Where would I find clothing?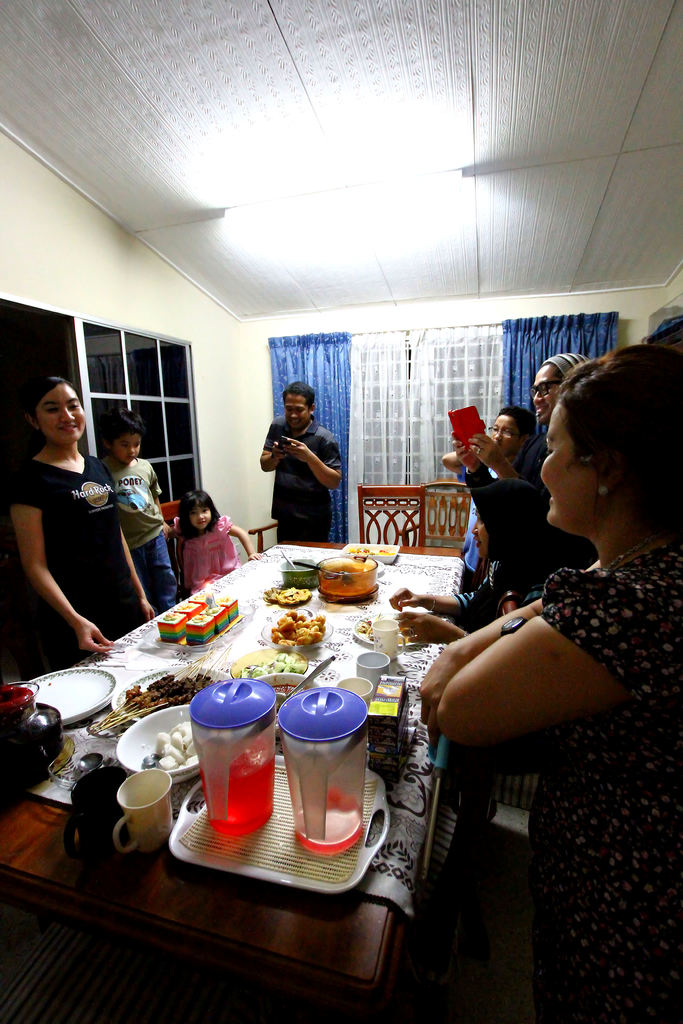
At [10, 461, 129, 665].
